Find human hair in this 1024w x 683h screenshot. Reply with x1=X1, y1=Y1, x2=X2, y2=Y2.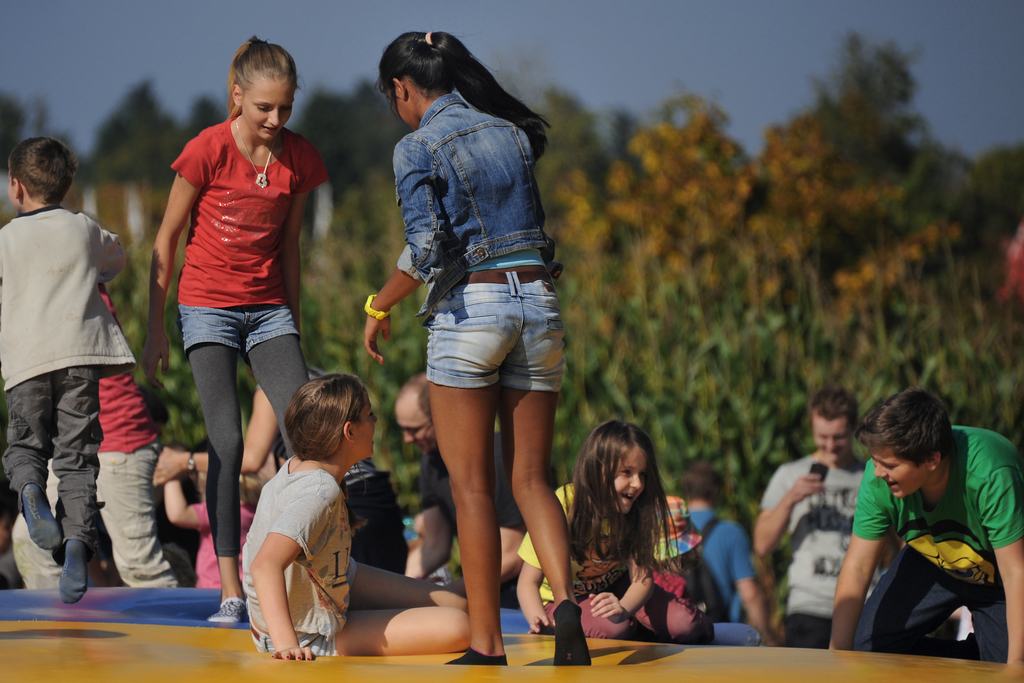
x1=283, y1=370, x2=367, y2=502.
